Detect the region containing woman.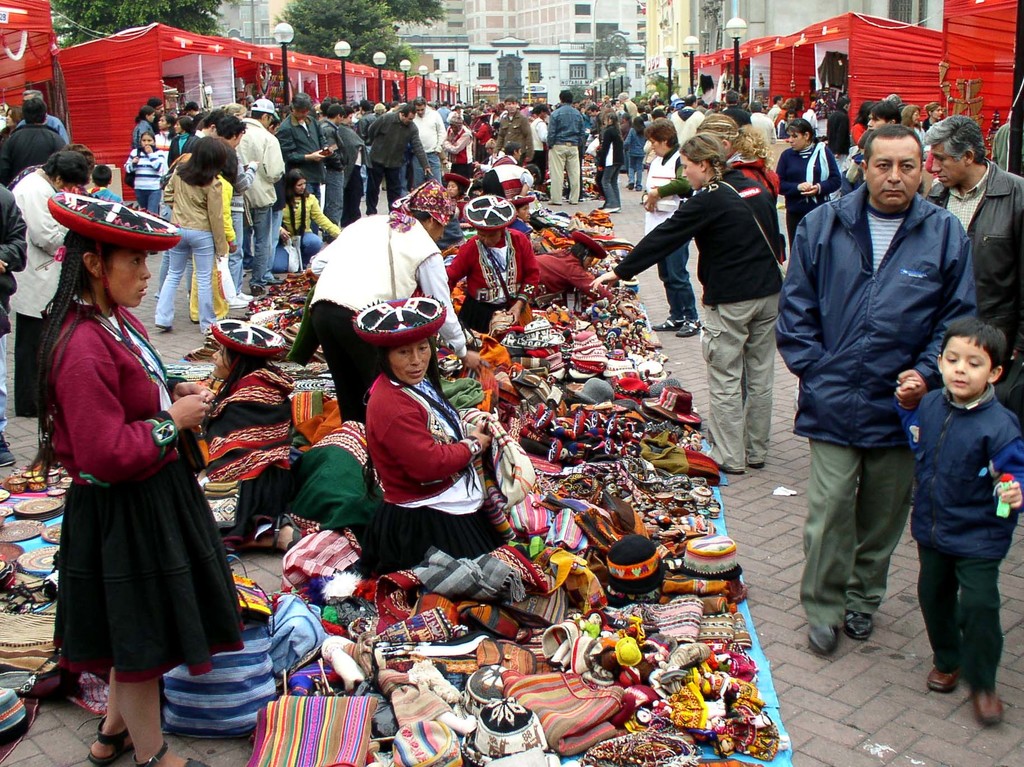
902,106,924,156.
